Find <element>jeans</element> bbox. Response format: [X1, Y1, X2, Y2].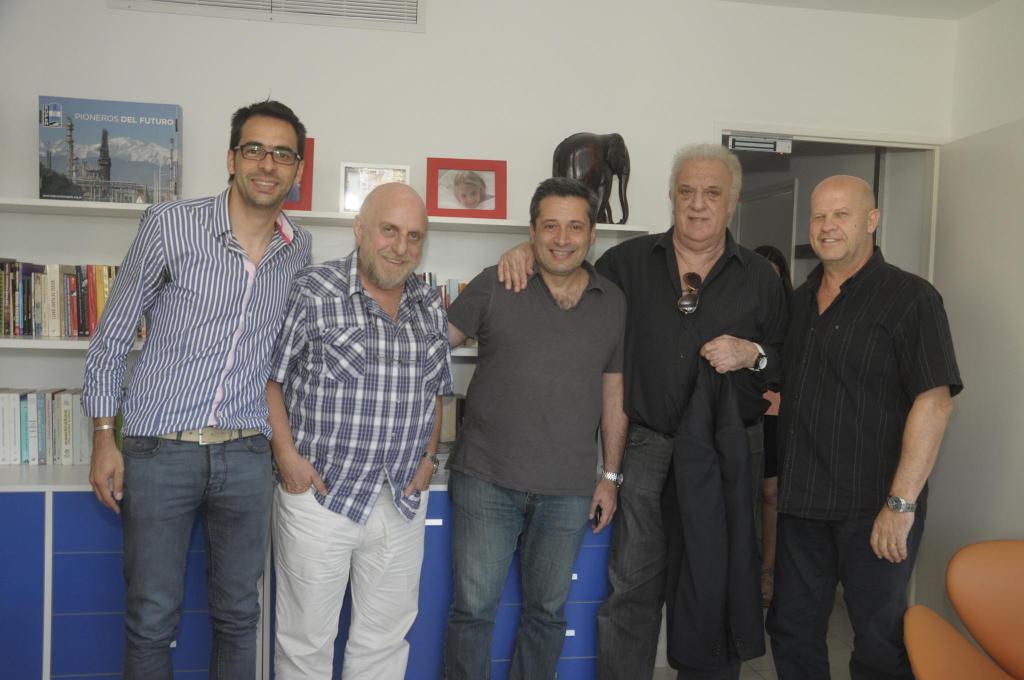
[108, 433, 279, 679].
